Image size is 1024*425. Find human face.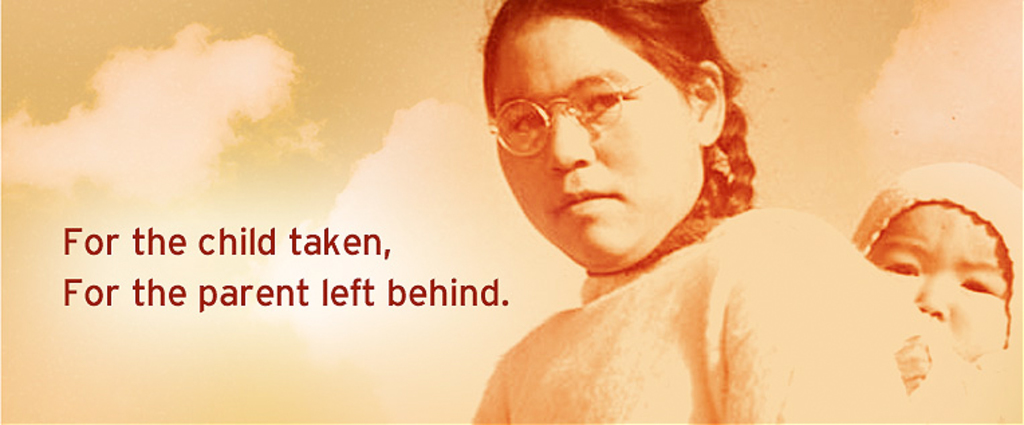
867:205:1009:367.
